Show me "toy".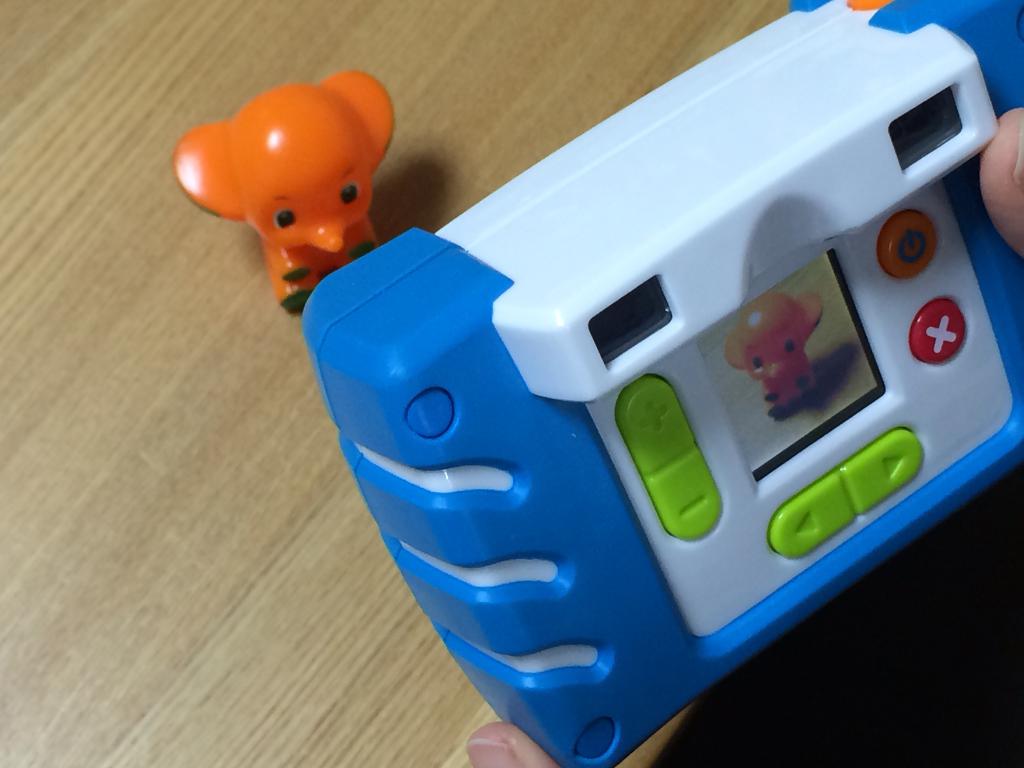
"toy" is here: left=300, top=0, right=1023, bottom=767.
